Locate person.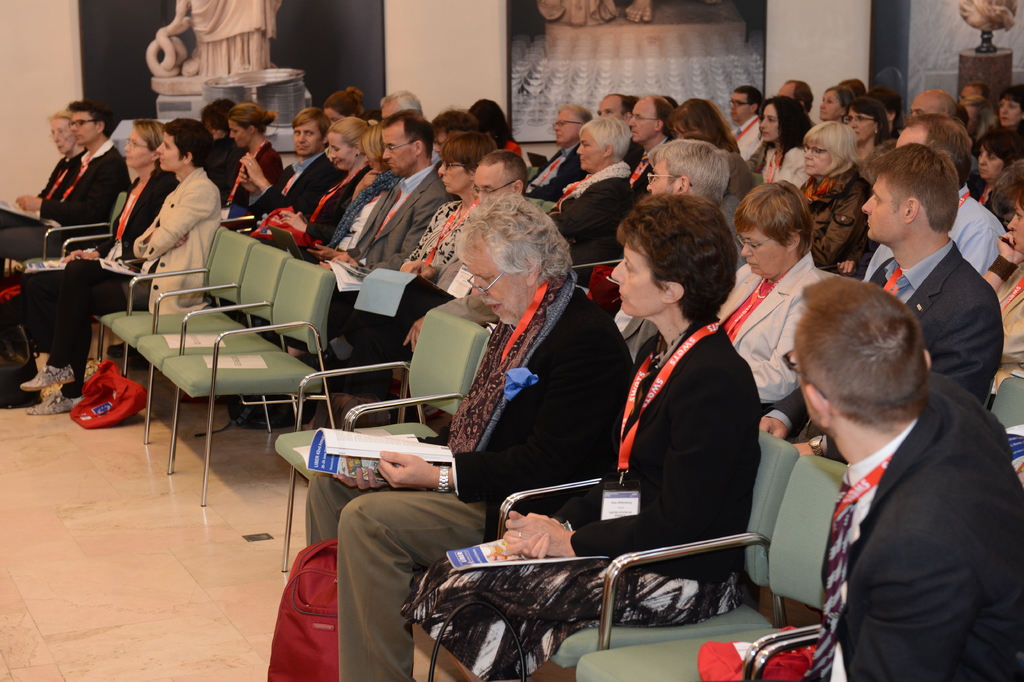
Bounding box: detection(771, 255, 992, 681).
